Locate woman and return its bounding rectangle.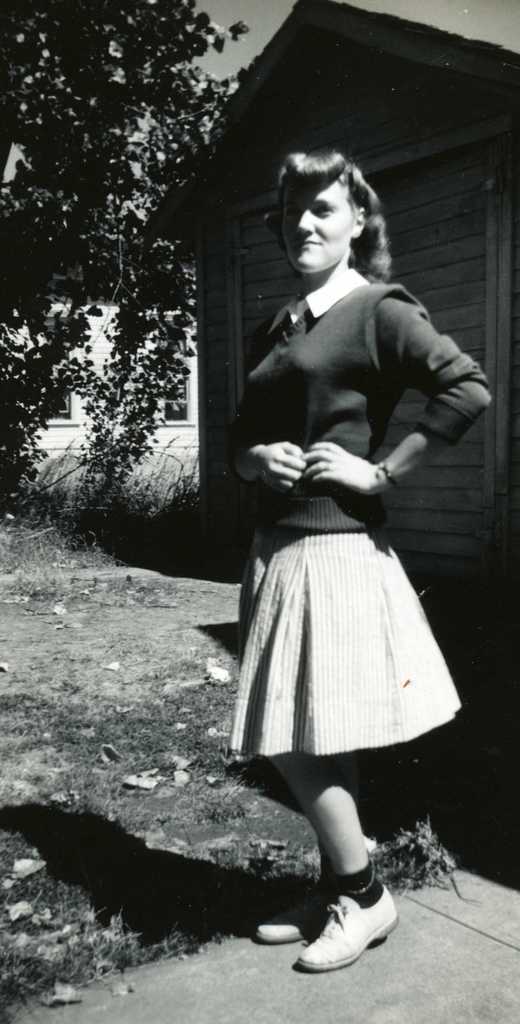
pyautogui.locateOnScreen(211, 143, 475, 945).
